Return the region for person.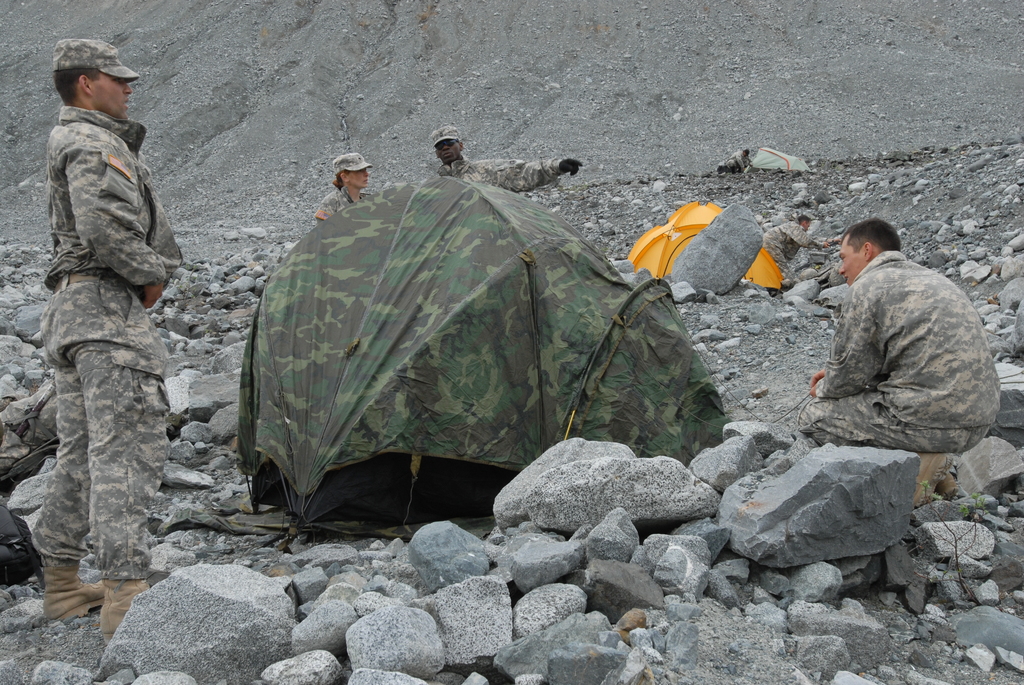
l=36, t=35, r=180, b=639.
